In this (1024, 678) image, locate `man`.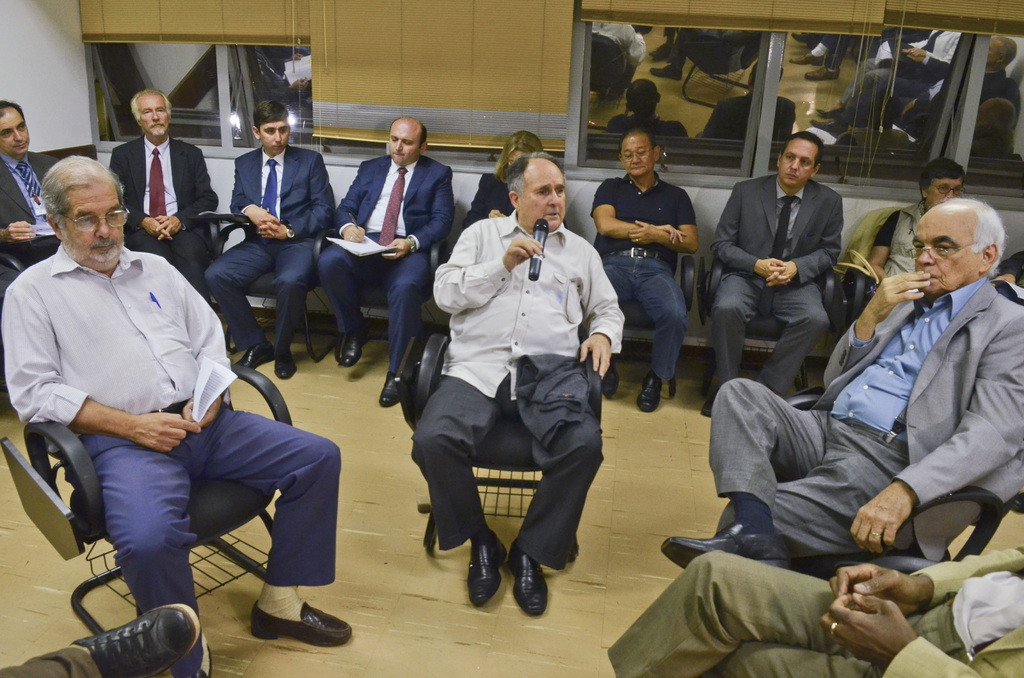
Bounding box: [left=707, top=133, right=840, bottom=415].
